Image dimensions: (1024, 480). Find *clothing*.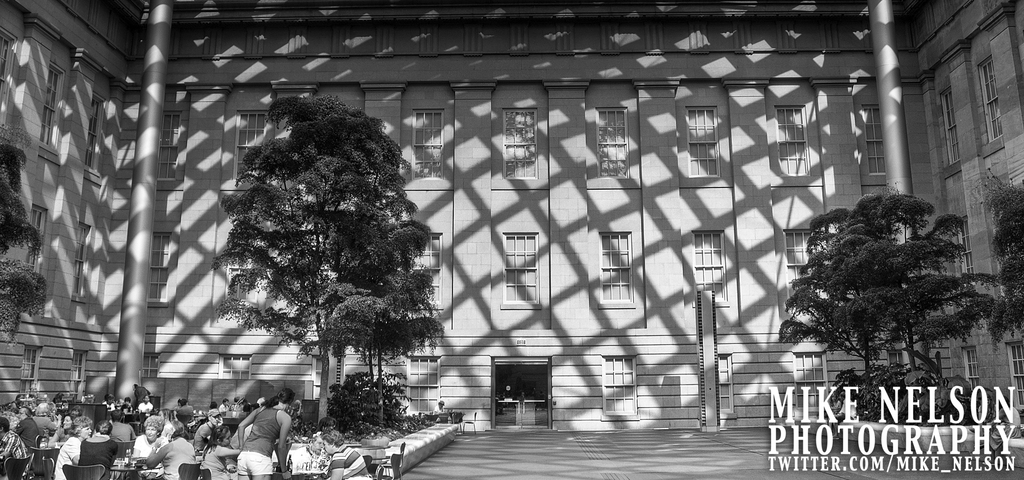
x1=28 y1=416 x2=60 y2=446.
